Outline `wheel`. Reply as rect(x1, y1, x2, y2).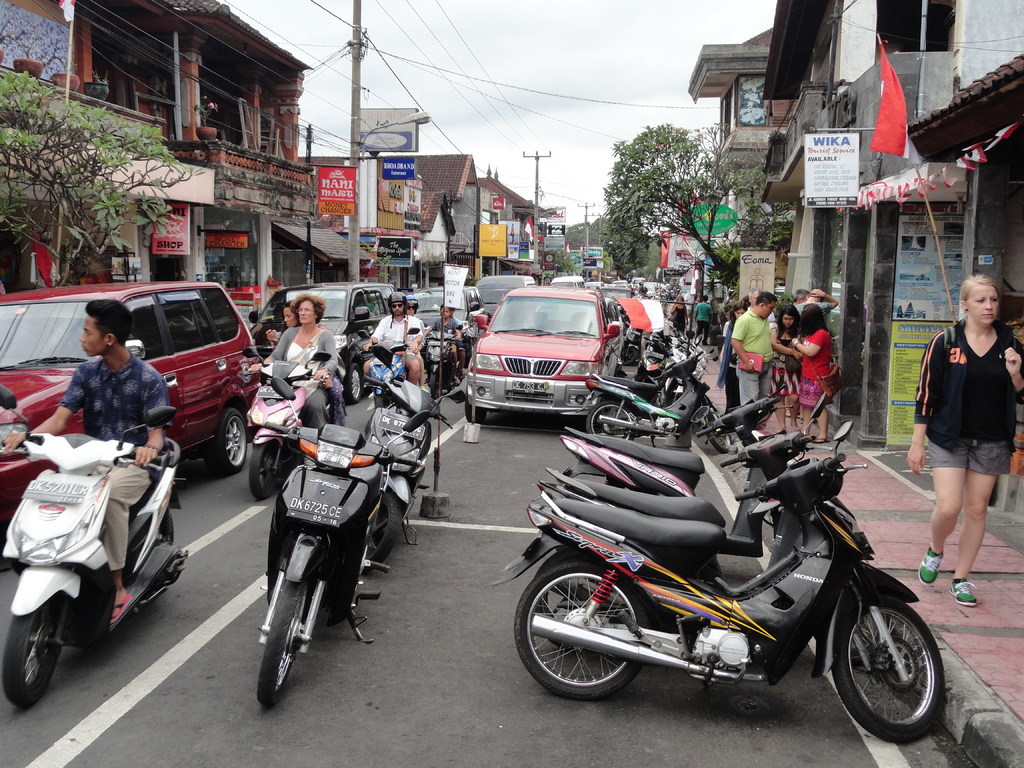
rect(624, 346, 637, 365).
